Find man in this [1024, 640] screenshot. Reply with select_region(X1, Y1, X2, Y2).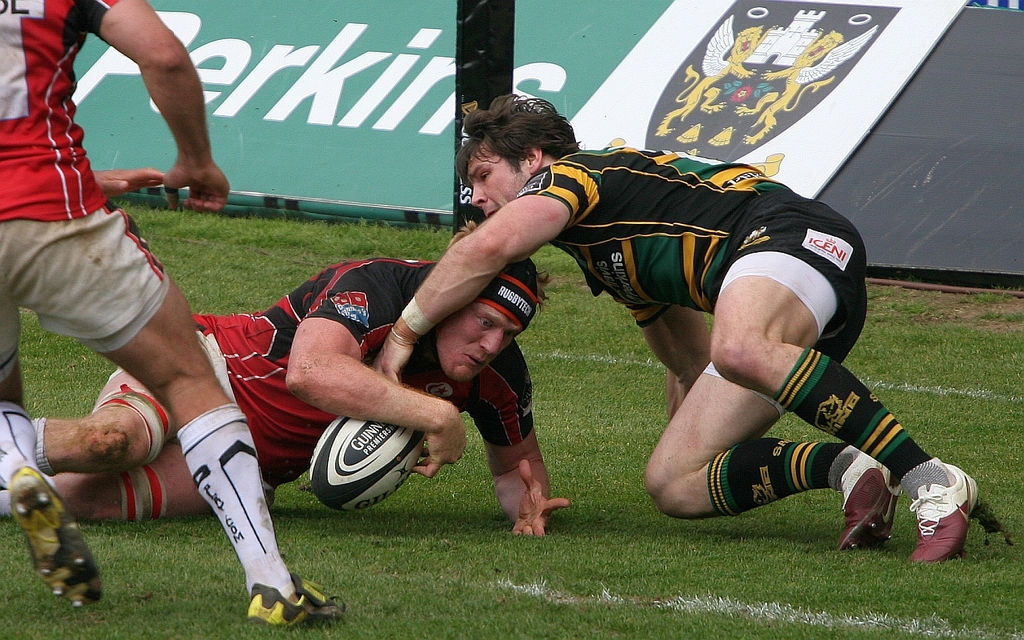
select_region(0, 0, 350, 629).
